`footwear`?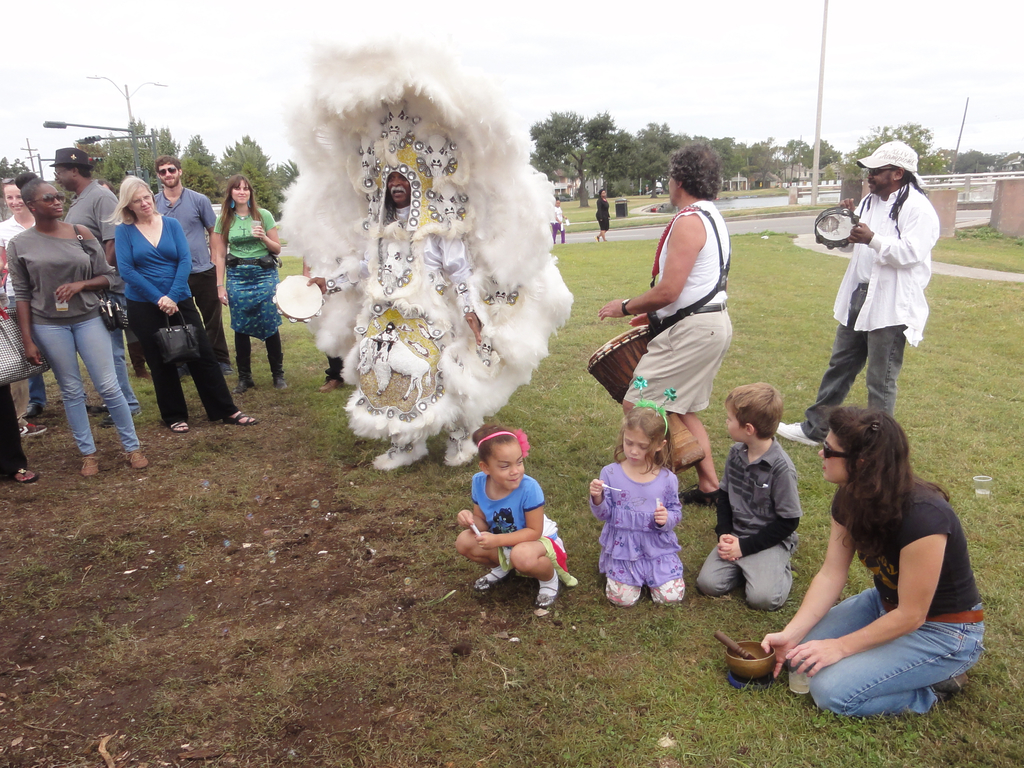
pyautogui.locateOnScreen(471, 569, 513, 591)
